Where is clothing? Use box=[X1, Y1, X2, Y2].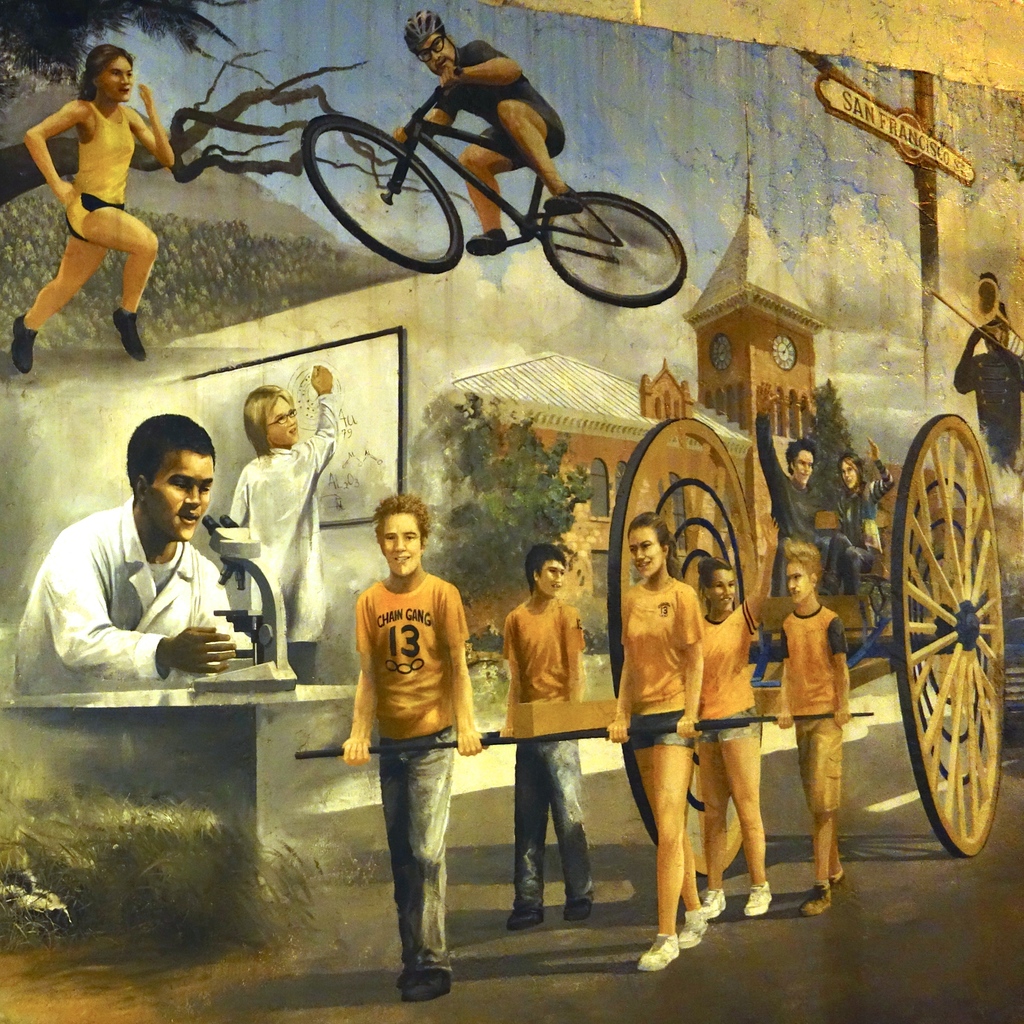
box=[774, 602, 851, 807].
